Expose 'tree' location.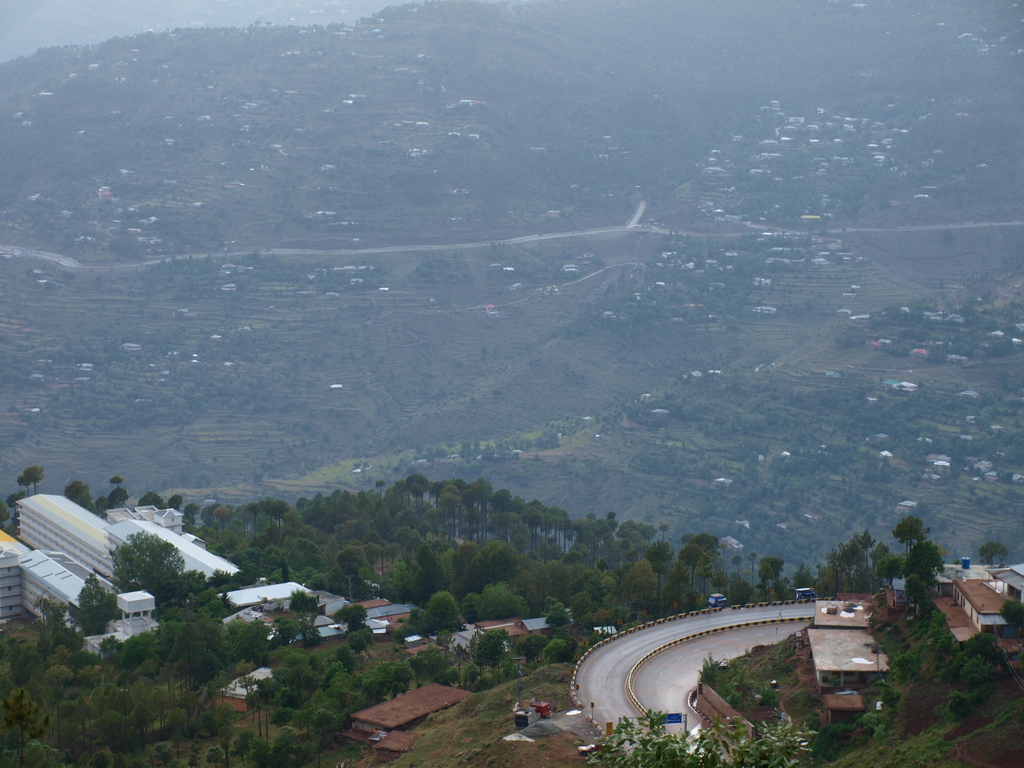
Exposed at (left=877, top=555, right=902, bottom=577).
